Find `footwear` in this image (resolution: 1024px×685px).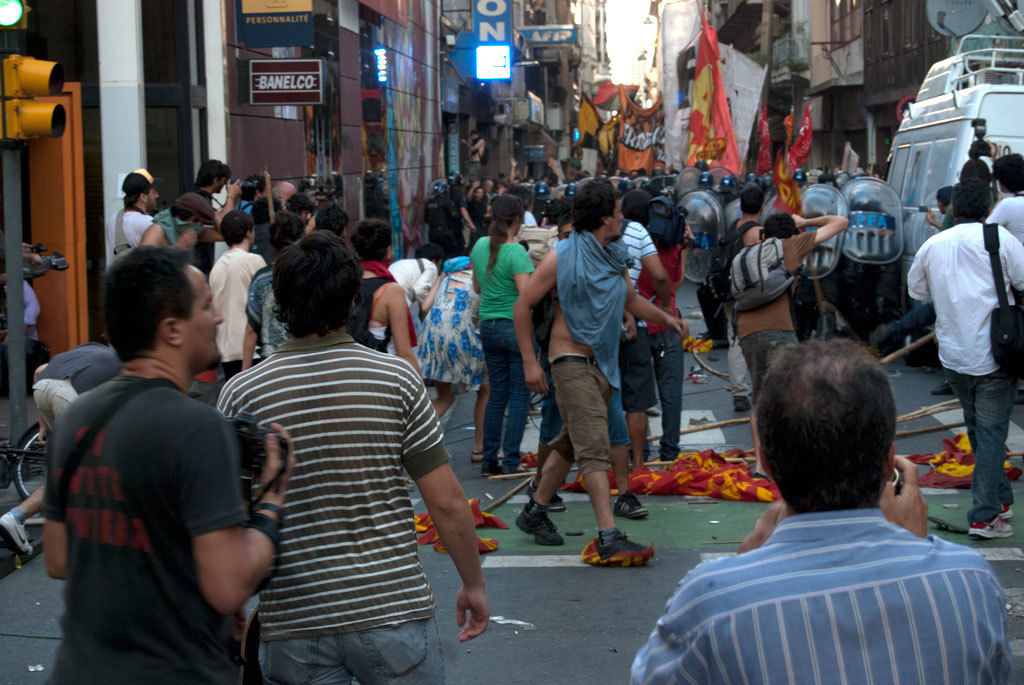
x1=966 y1=512 x2=1013 y2=543.
